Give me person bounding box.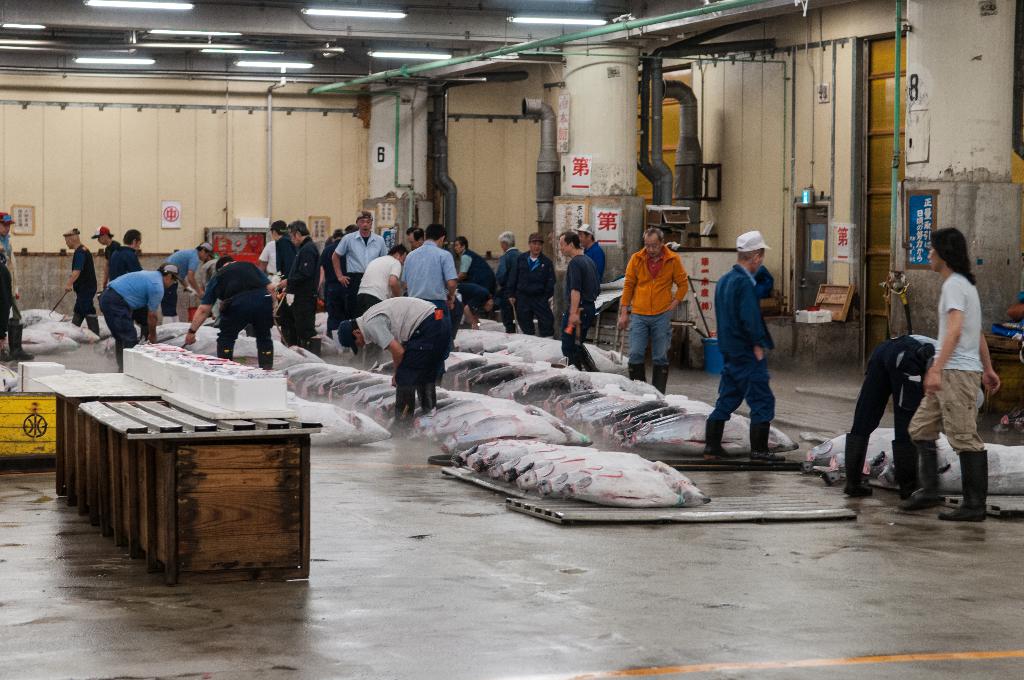
region(614, 225, 691, 398).
